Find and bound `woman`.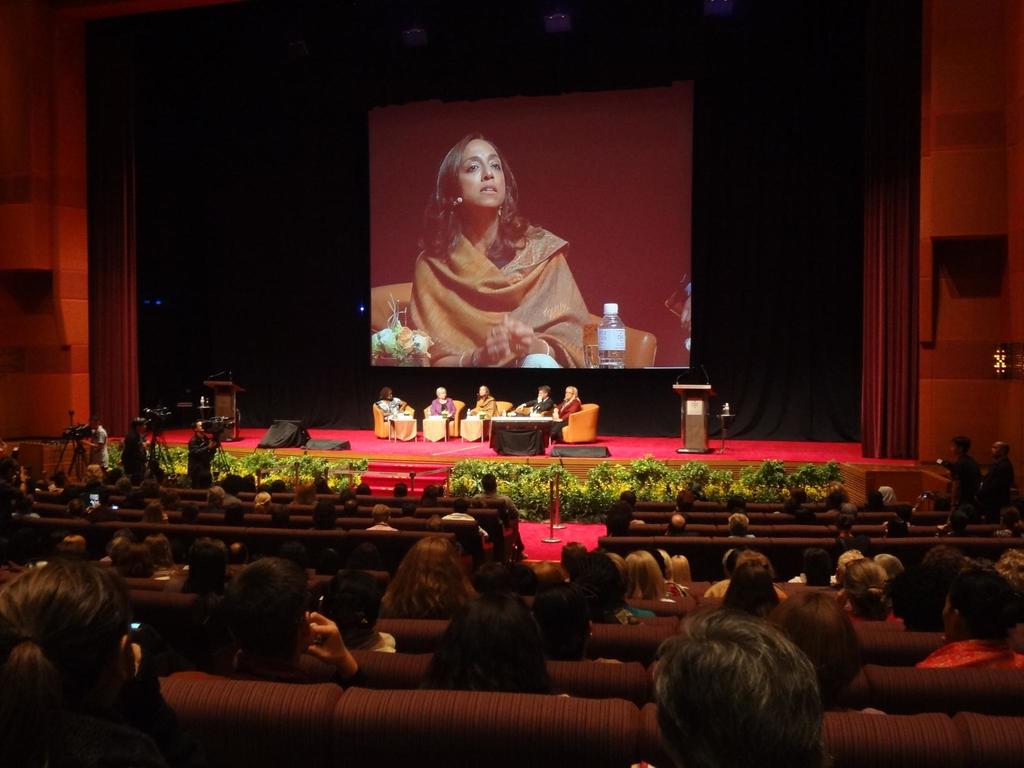
Bound: [left=0, top=558, right=144, bottom=767].
